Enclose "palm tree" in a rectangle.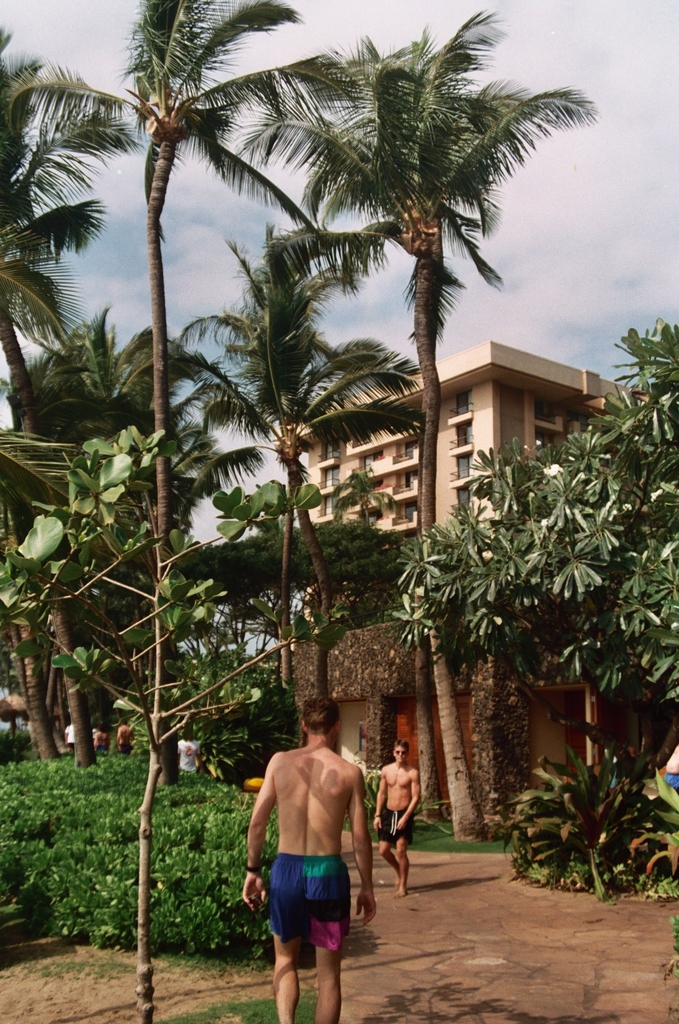
(x1=289, y1=31, x2=559, y2=594).
